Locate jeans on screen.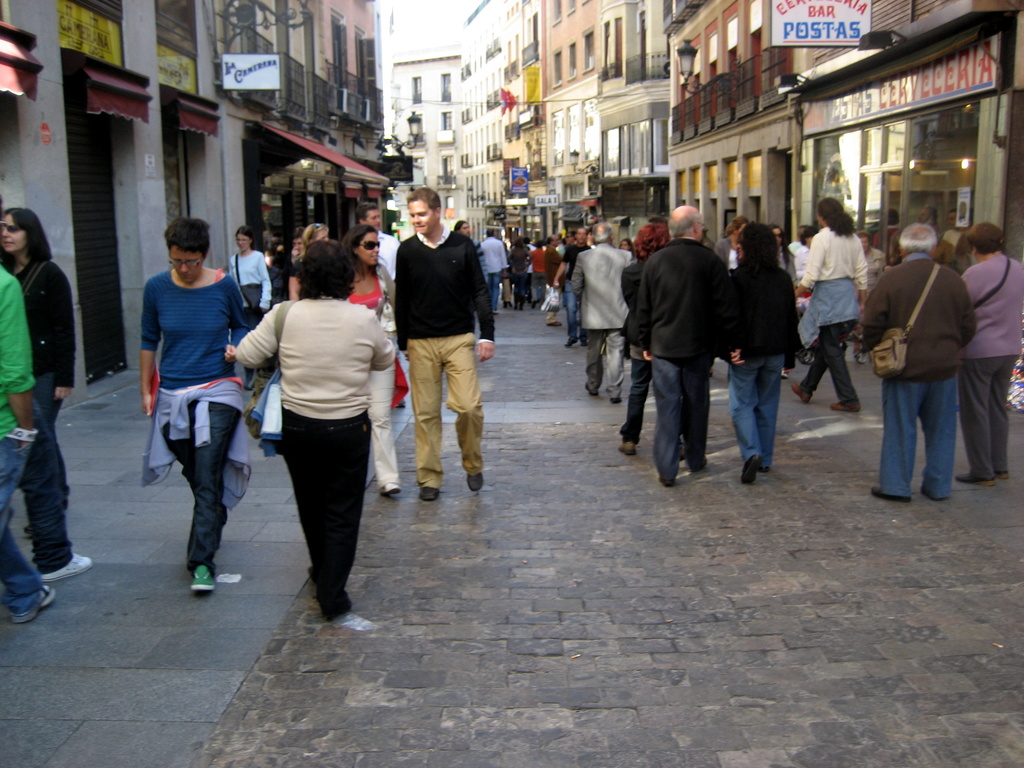
On screen at bbox=(618, 362, 655, 442).
